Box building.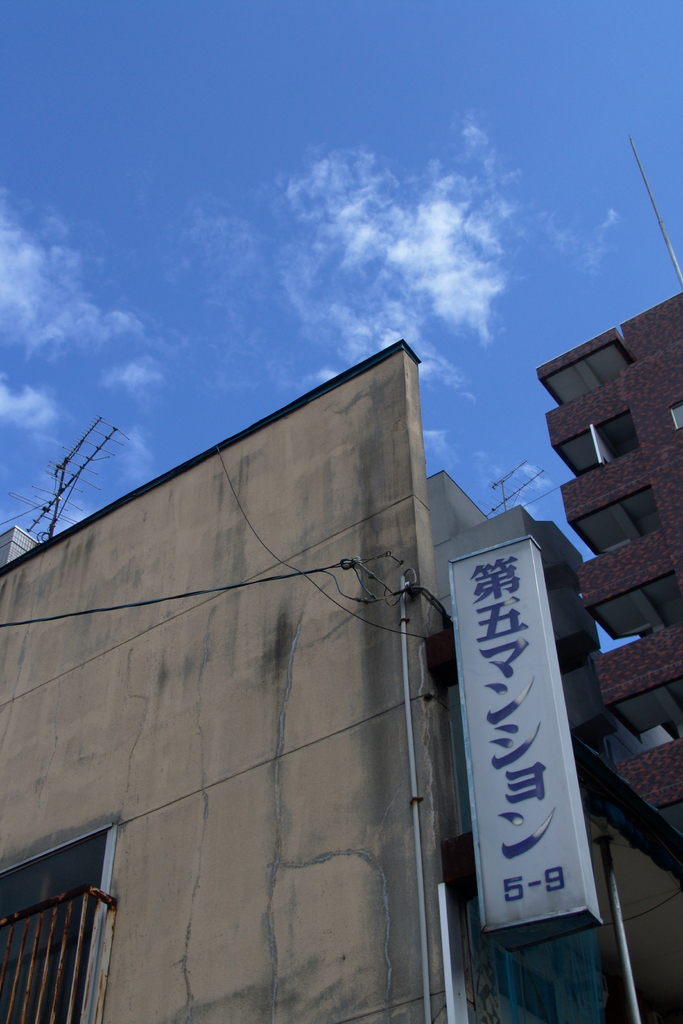
left=528, top=286, right=682, bottom=818.
